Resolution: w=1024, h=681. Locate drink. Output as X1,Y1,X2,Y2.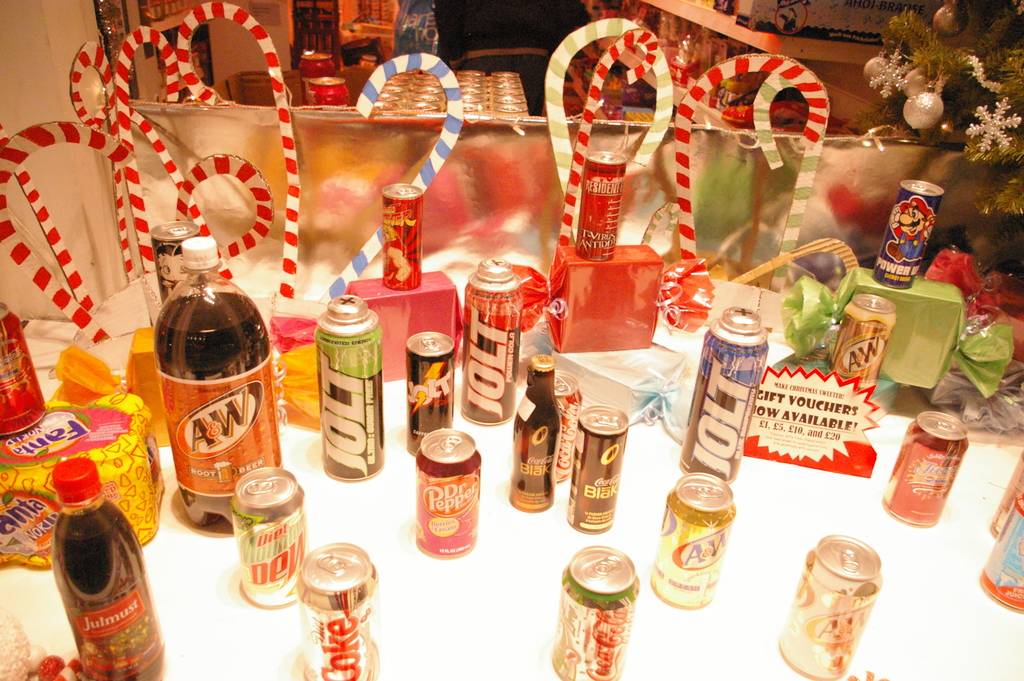
152,219,199,303.
